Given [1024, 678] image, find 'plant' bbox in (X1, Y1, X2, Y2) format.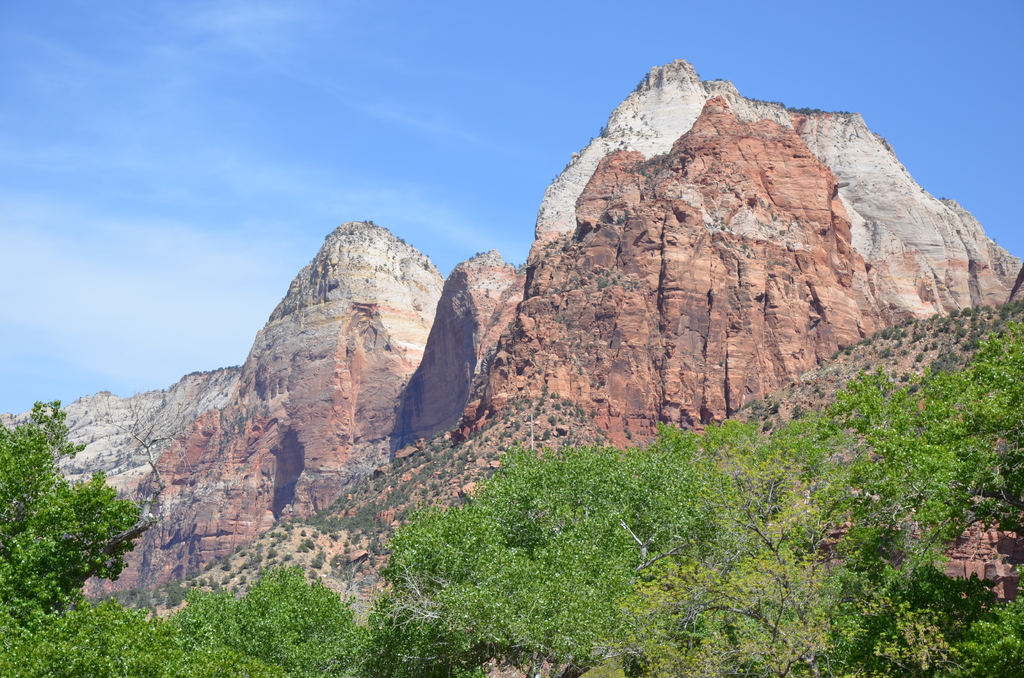
(761, 416, 774, 432).
